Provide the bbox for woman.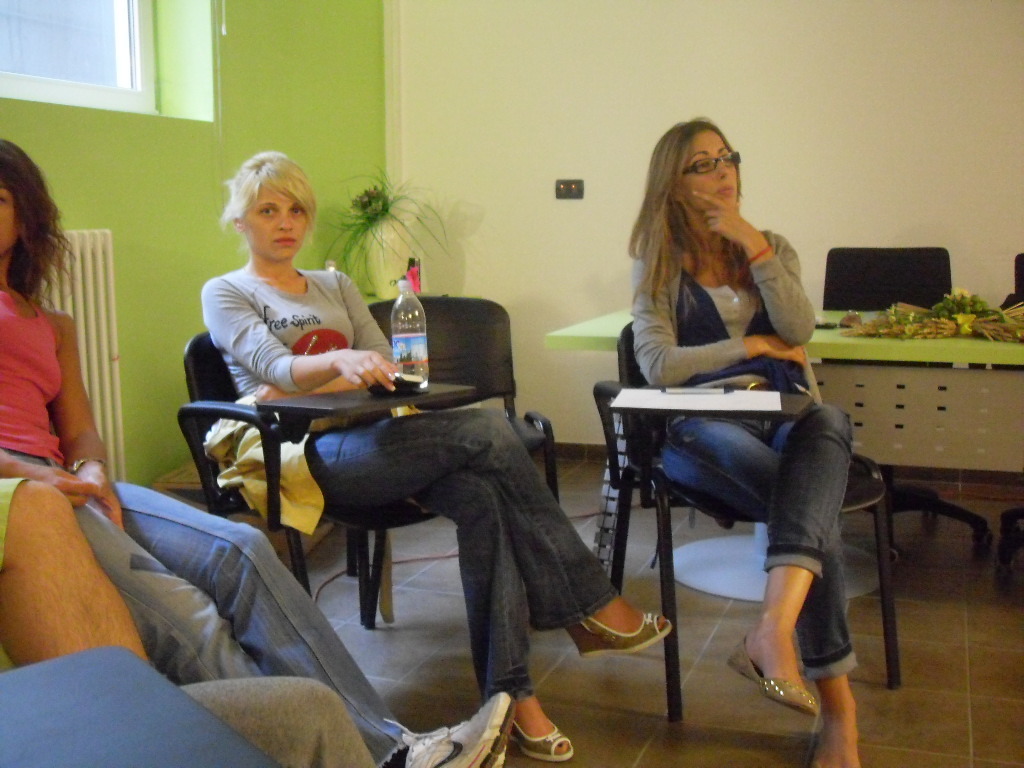
left=192, top=150, right=671, bottom=765.
